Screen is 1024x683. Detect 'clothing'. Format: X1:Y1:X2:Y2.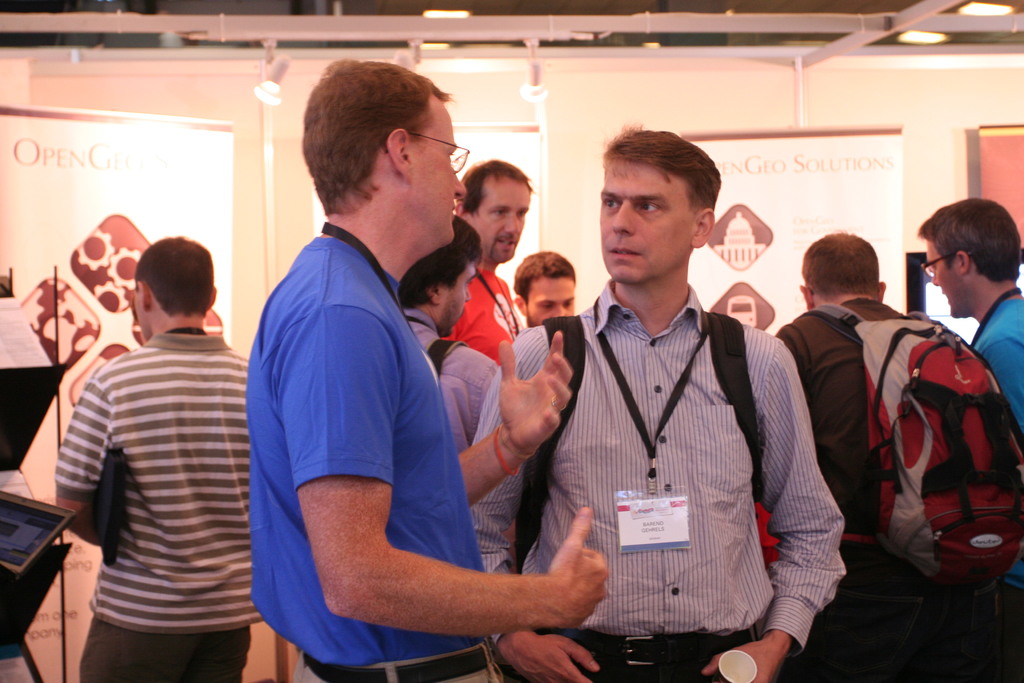
771:293:931:682.
